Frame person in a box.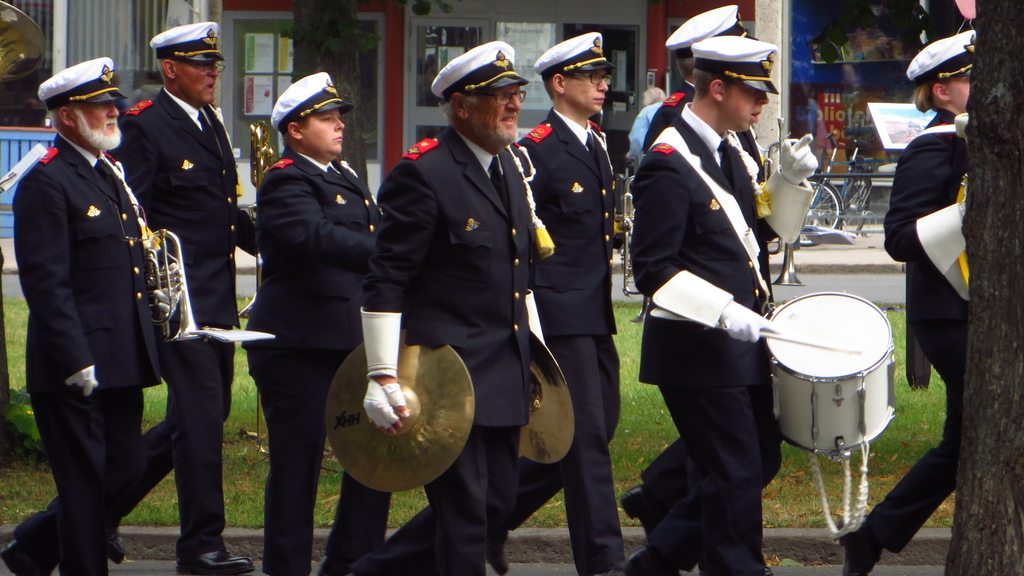
[left=355, top=40, right=547, bottom=575].
